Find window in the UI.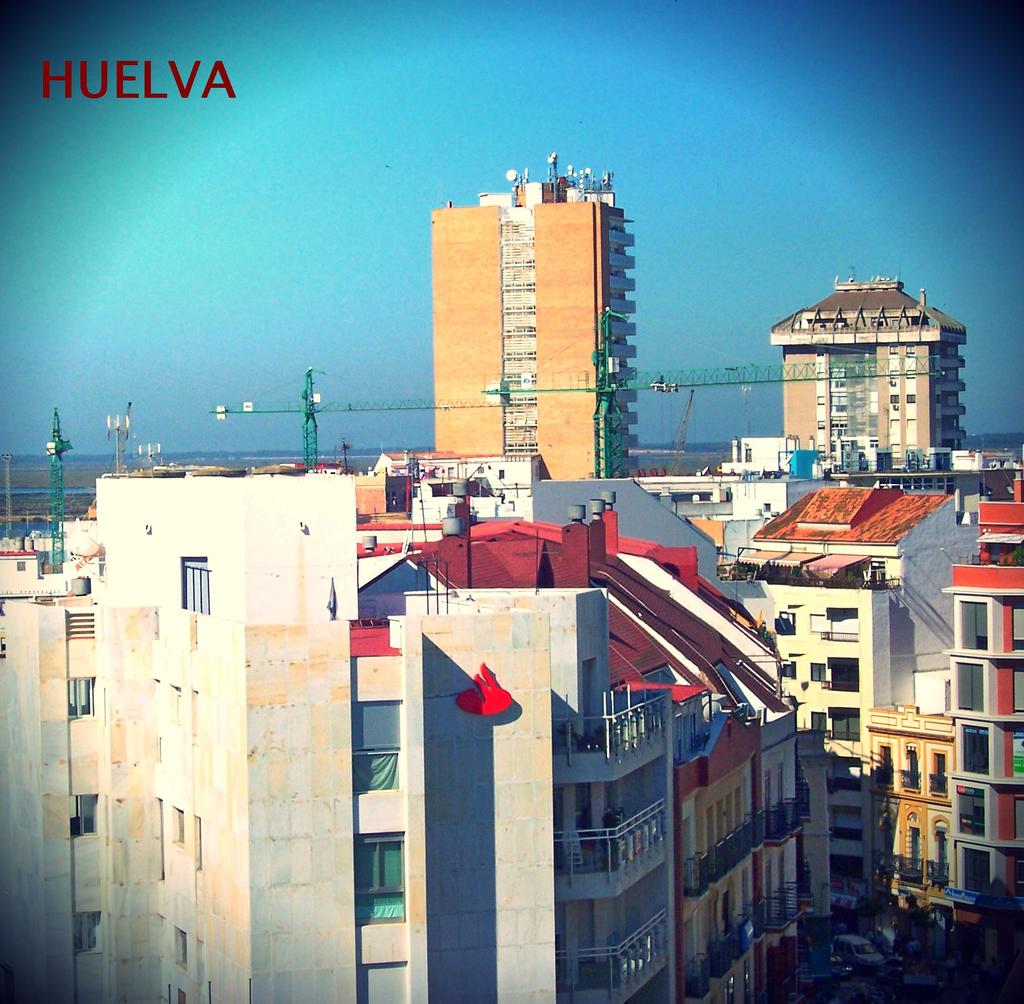
UI element at [x1=330, y1=838, x2=411, y2=952].
